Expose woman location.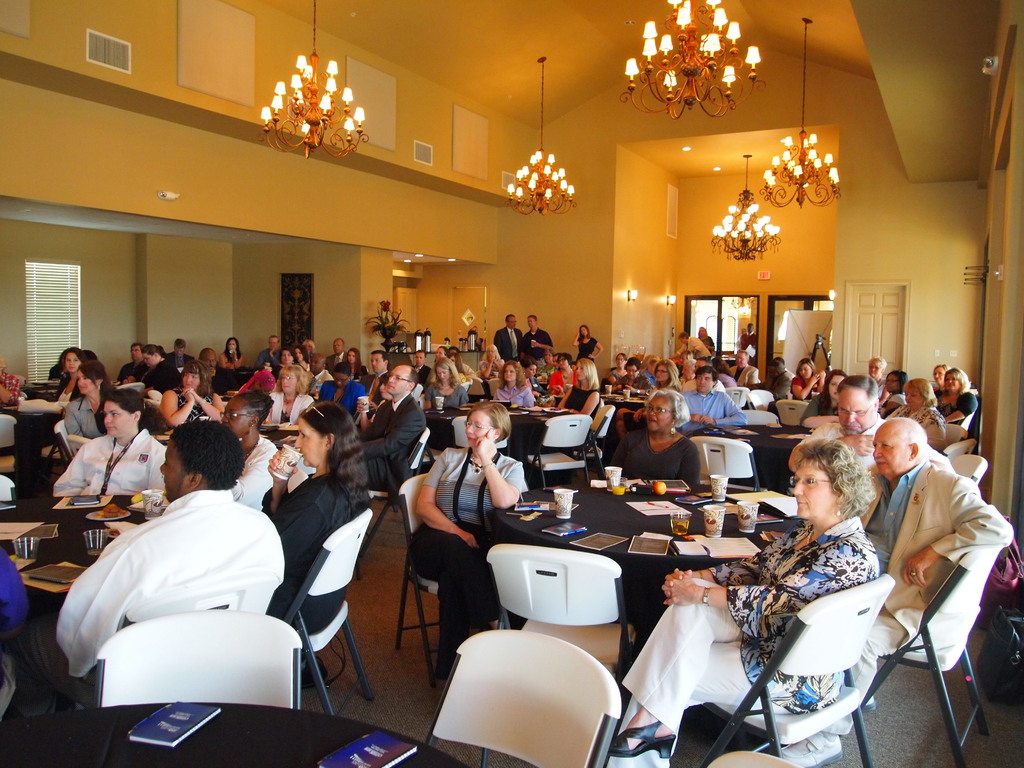
Exposed at (218, 393, 293, 516).
